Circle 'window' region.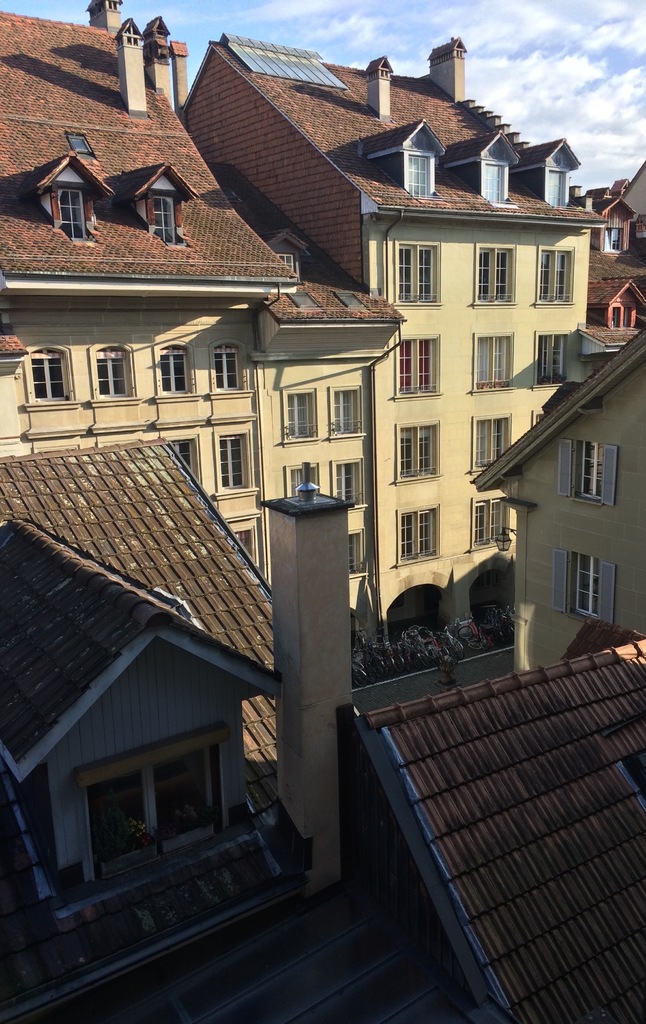
Region: locate(389, 240, 445, 305).
